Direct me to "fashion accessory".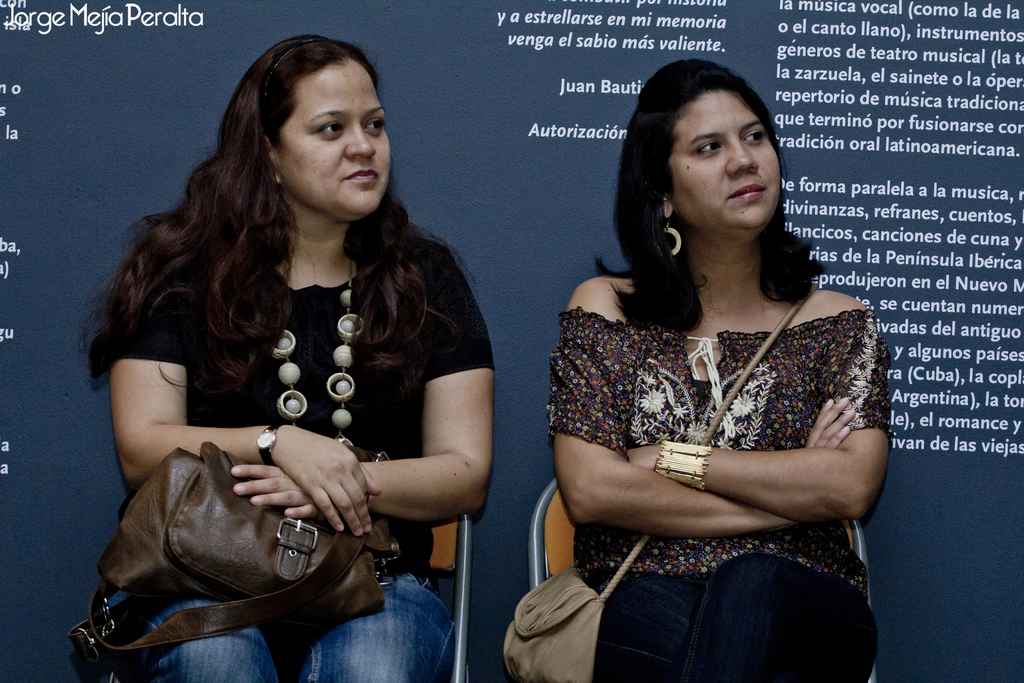
Direction: 66,445,408,663.
